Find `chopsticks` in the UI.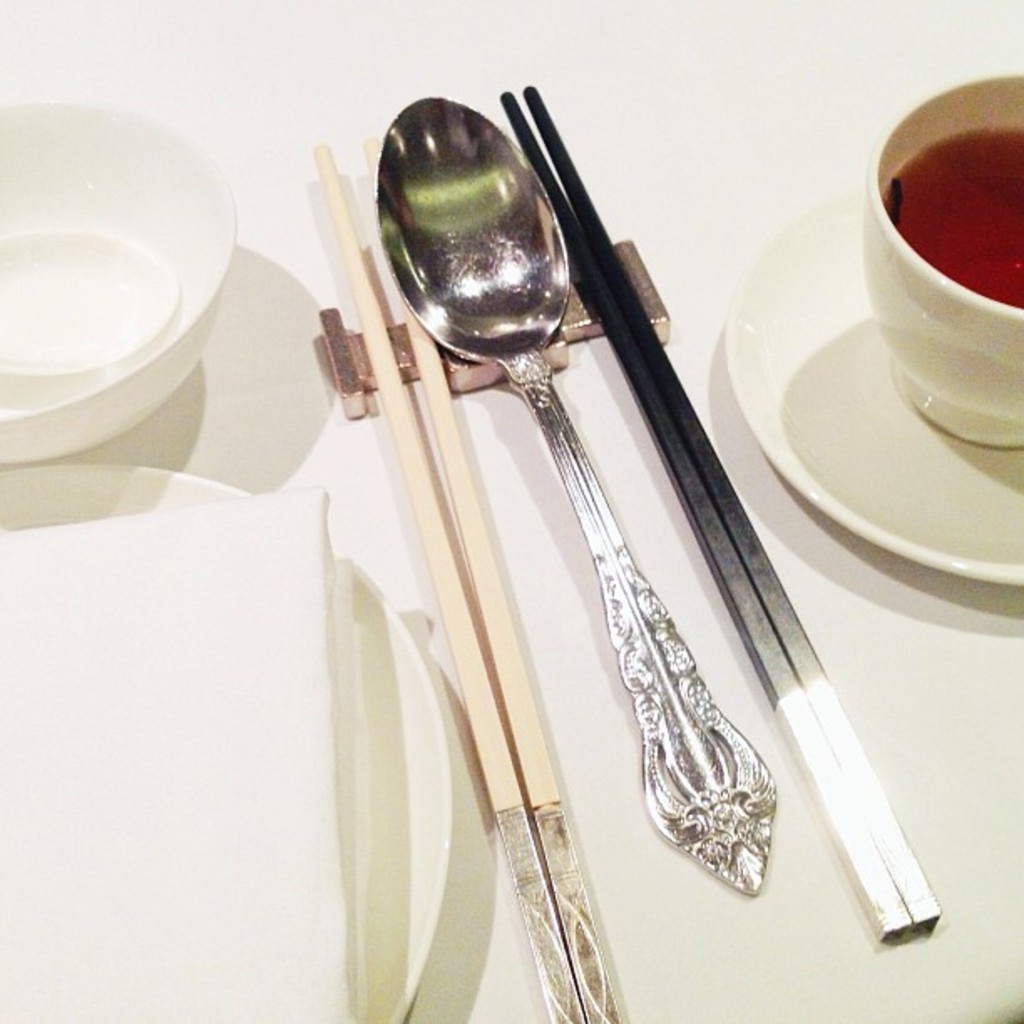
UI element at box=[507, 85, 939, 942].
